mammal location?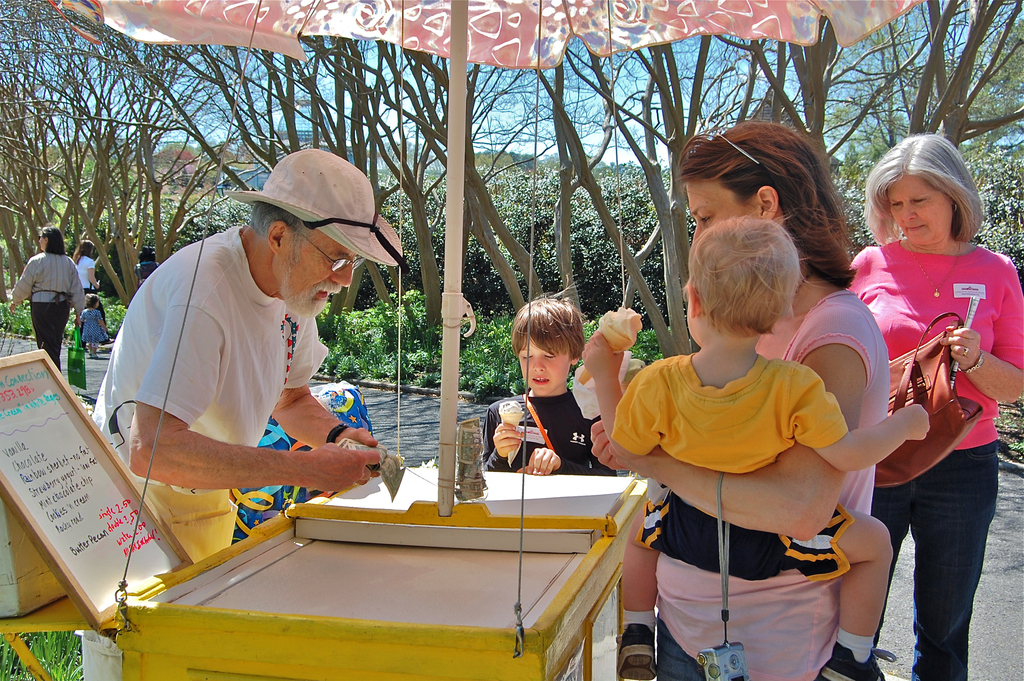
(x1=77, y1=293, x2=106, y2=359)
